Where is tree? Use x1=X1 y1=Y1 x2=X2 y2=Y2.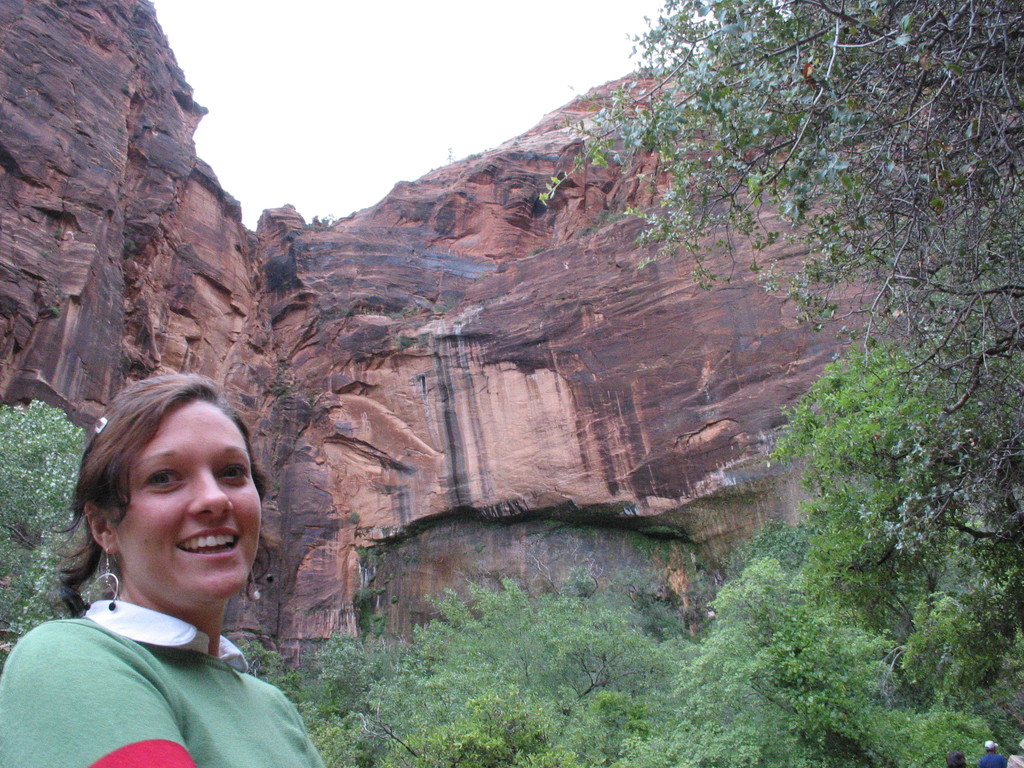
x1=672 y1=552 x2=1023 y2=766.
